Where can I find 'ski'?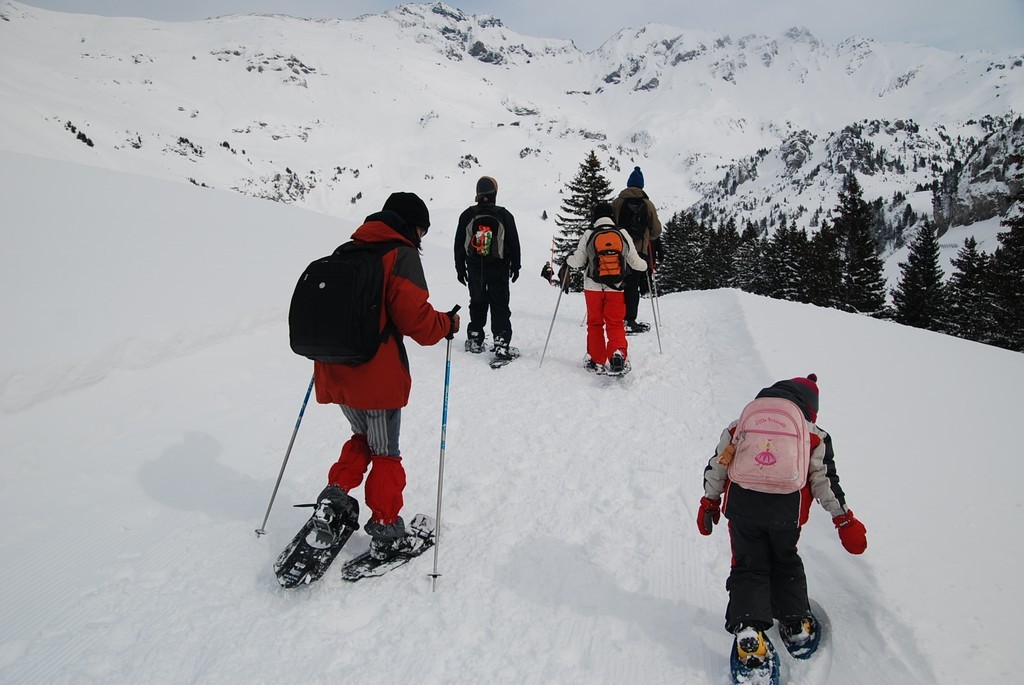
You can find it at [x1=328, y1=502, x2=474, y2=594].
